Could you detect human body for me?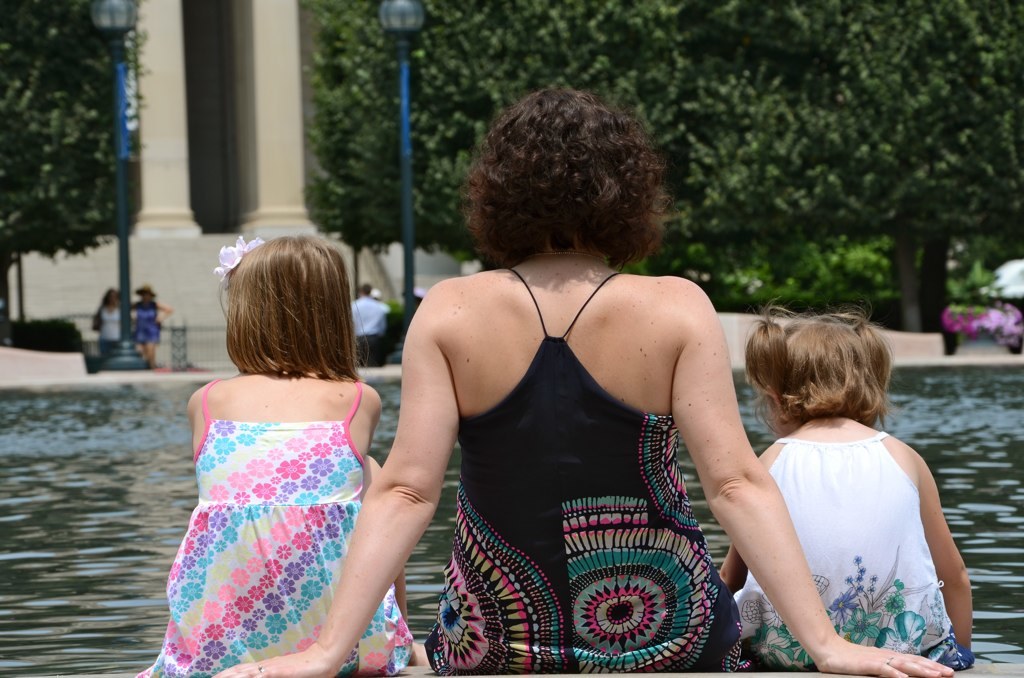
Detection result: 382:80:816:664.
